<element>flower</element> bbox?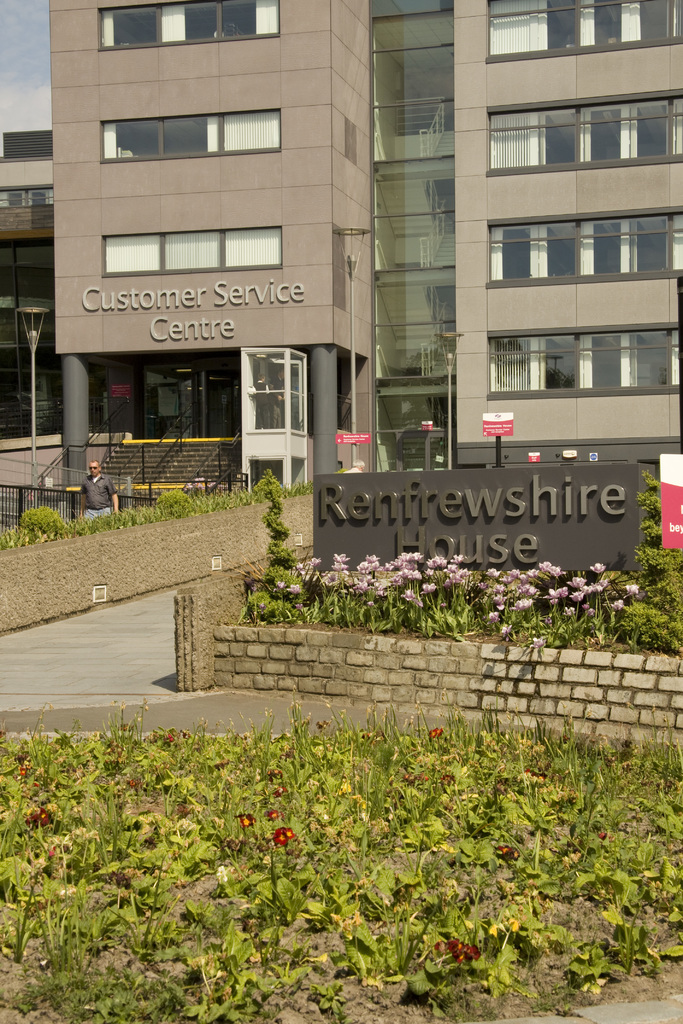
left=431, top=933, right=489, bottom=970
